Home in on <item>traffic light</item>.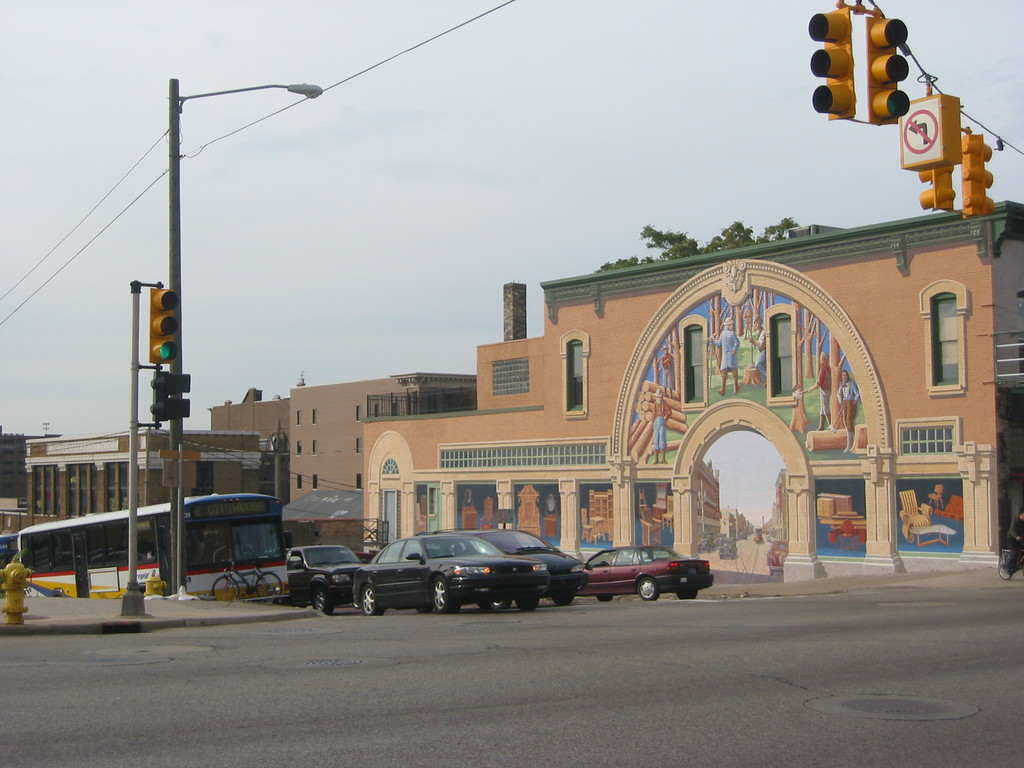
Homed in at <region>150, 285, 179, 365</region>.
